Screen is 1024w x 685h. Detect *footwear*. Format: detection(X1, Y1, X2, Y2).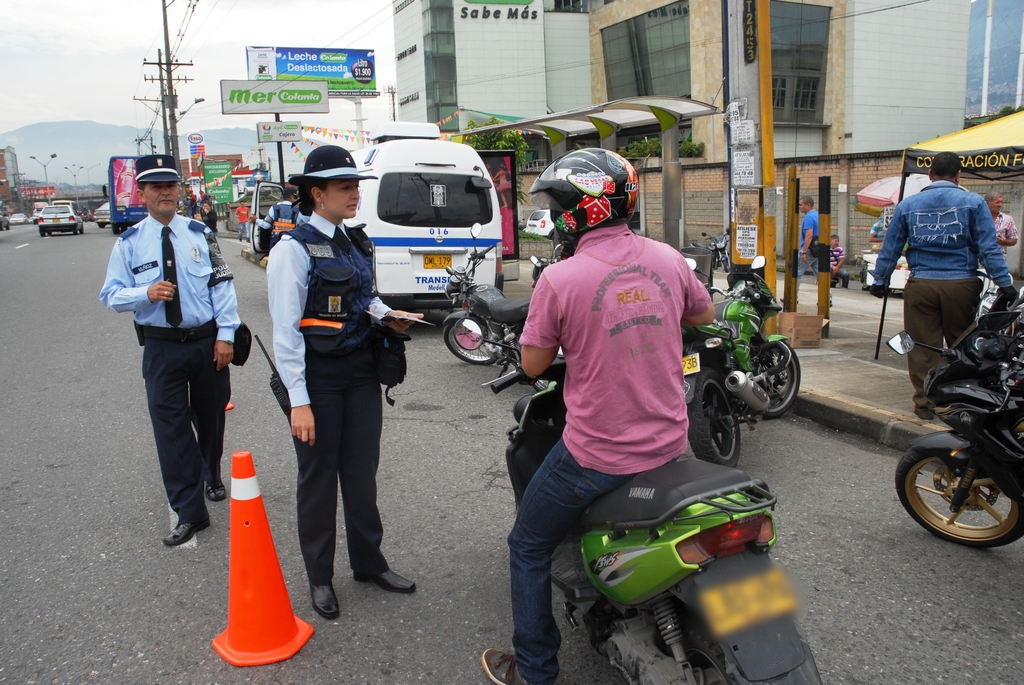
detection(210, 481, 225, 501).
